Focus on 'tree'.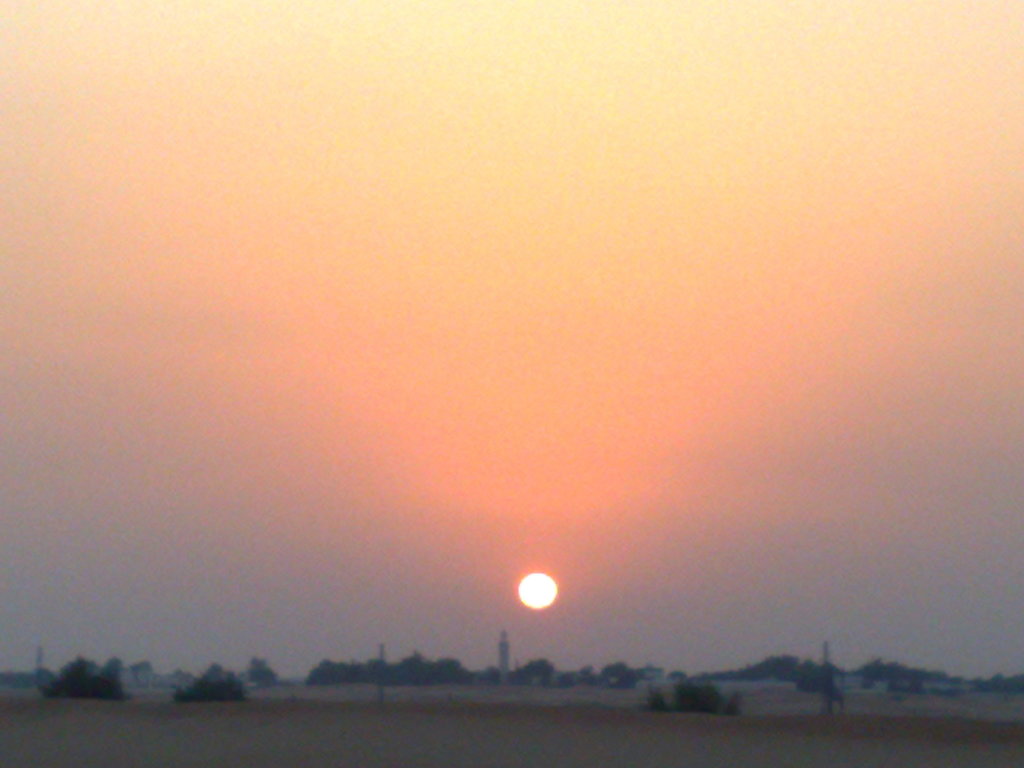
Focused at 243:657:276:689.
